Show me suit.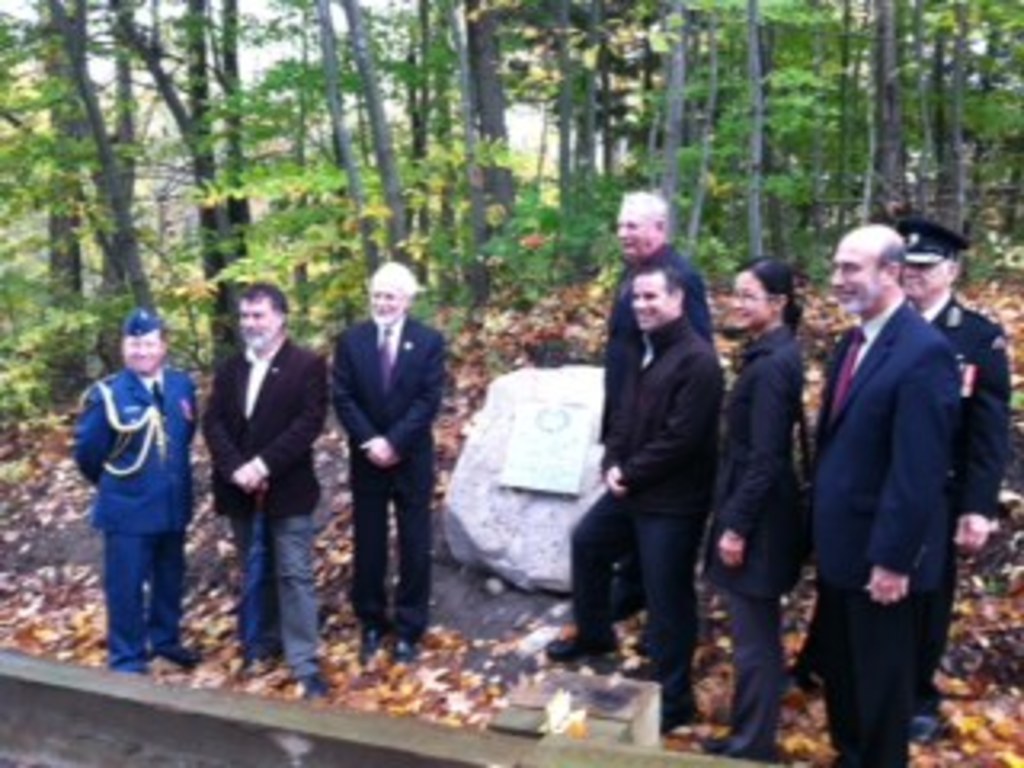
suit is here: Rect(912, 288, 1011, 707).
